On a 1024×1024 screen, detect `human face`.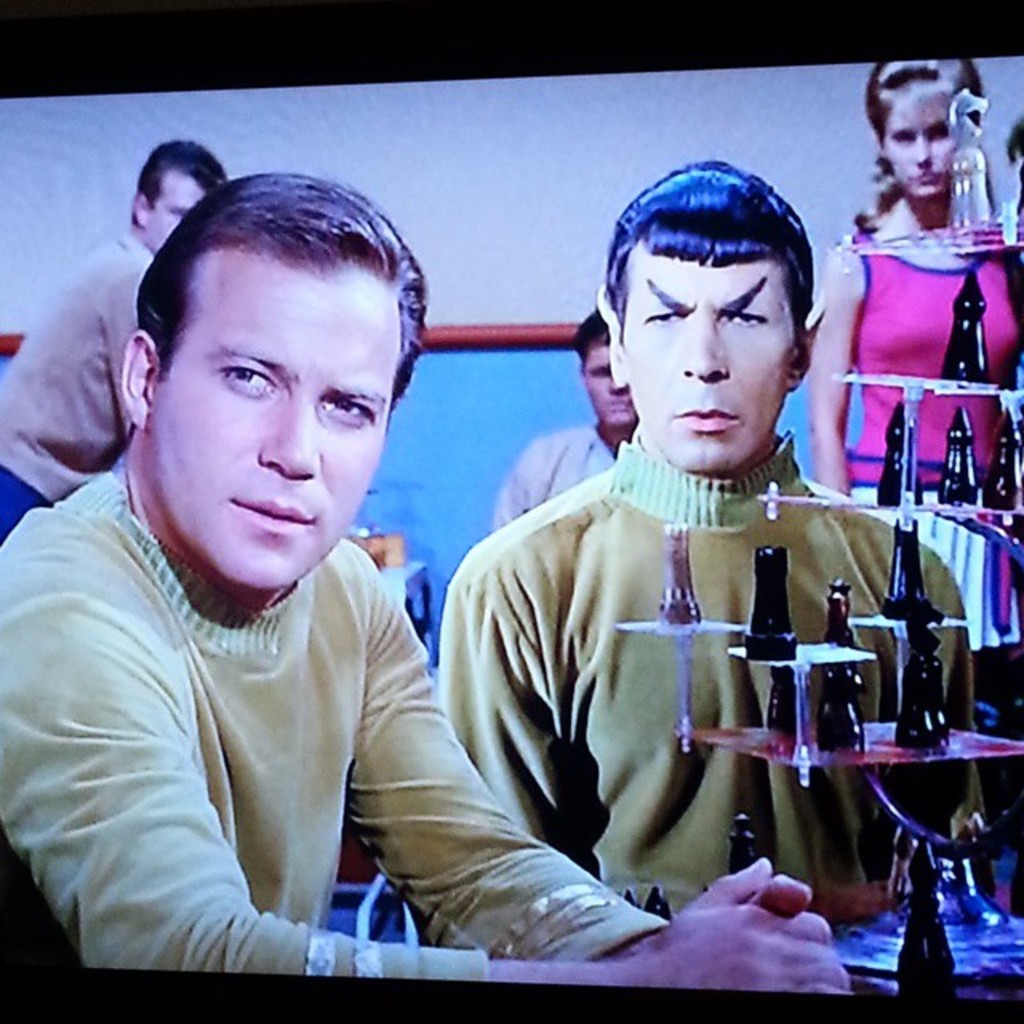
region(154, 258, 392, 595).
